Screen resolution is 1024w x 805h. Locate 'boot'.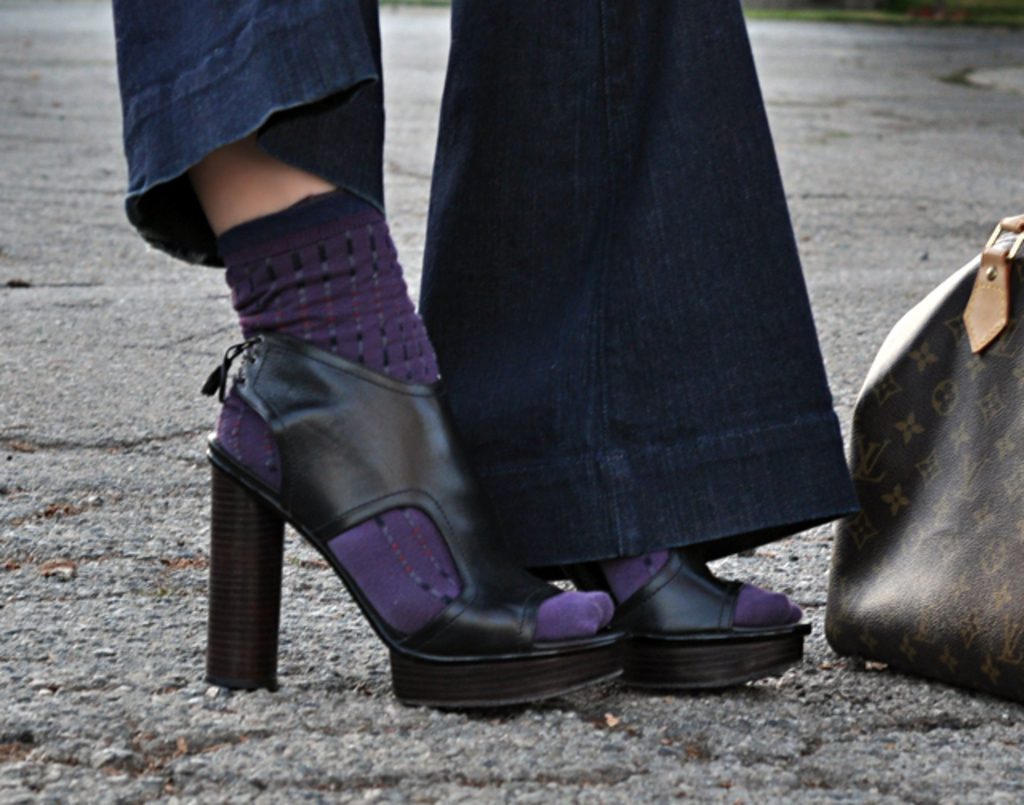
left=194, top=270, right=789, bottom=714.
